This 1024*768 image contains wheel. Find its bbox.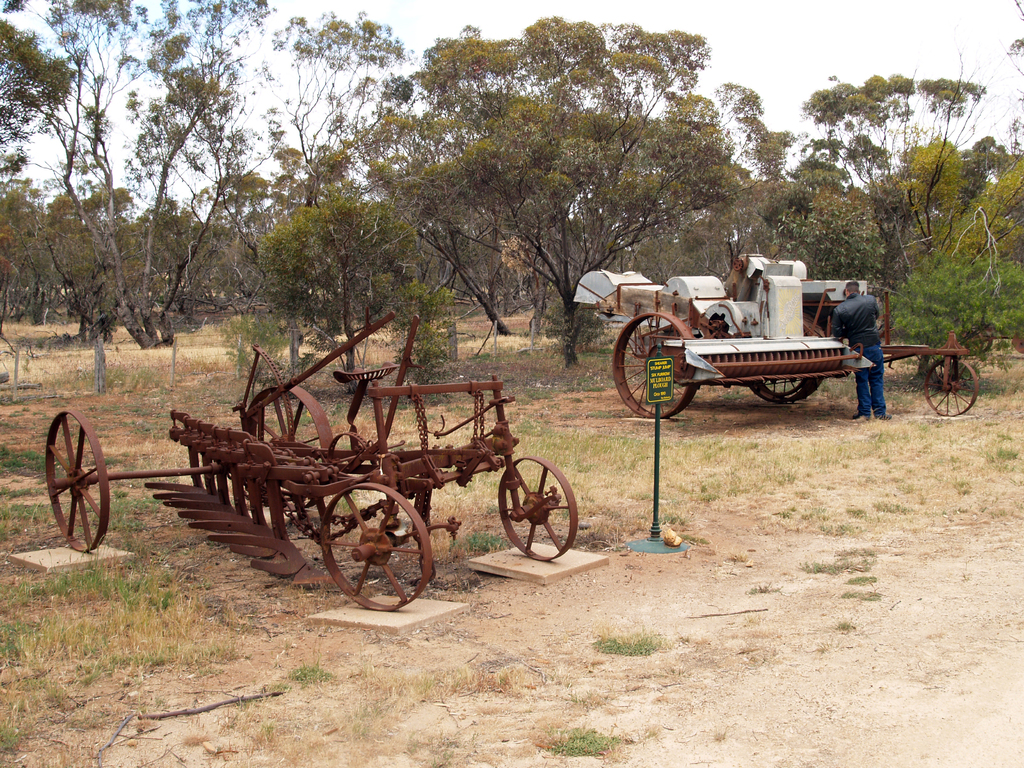
493,447,588,568.
